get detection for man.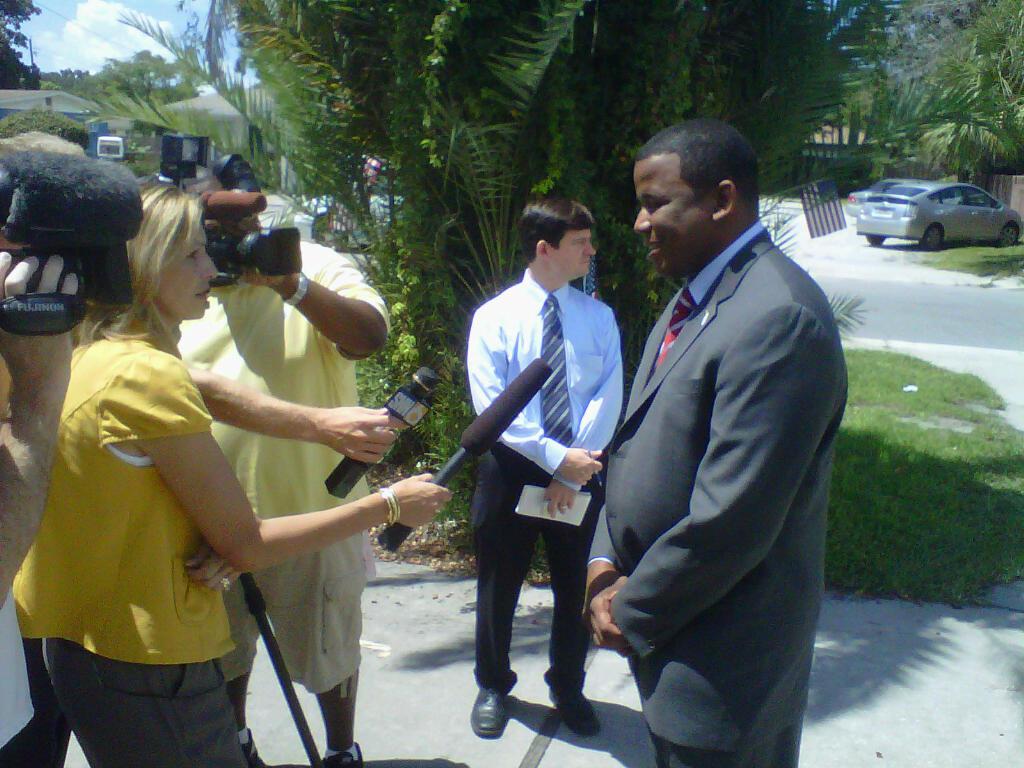
Detection: <region>574, 103, 851, 759</region>.
